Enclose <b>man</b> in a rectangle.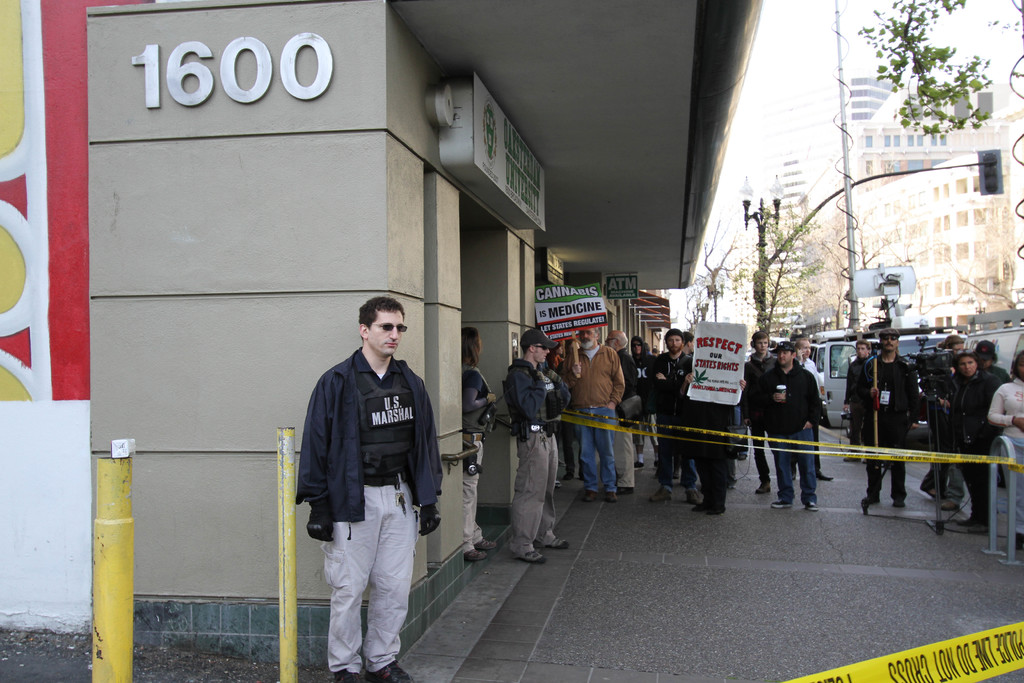
crop(924, 338, 968, 499).
